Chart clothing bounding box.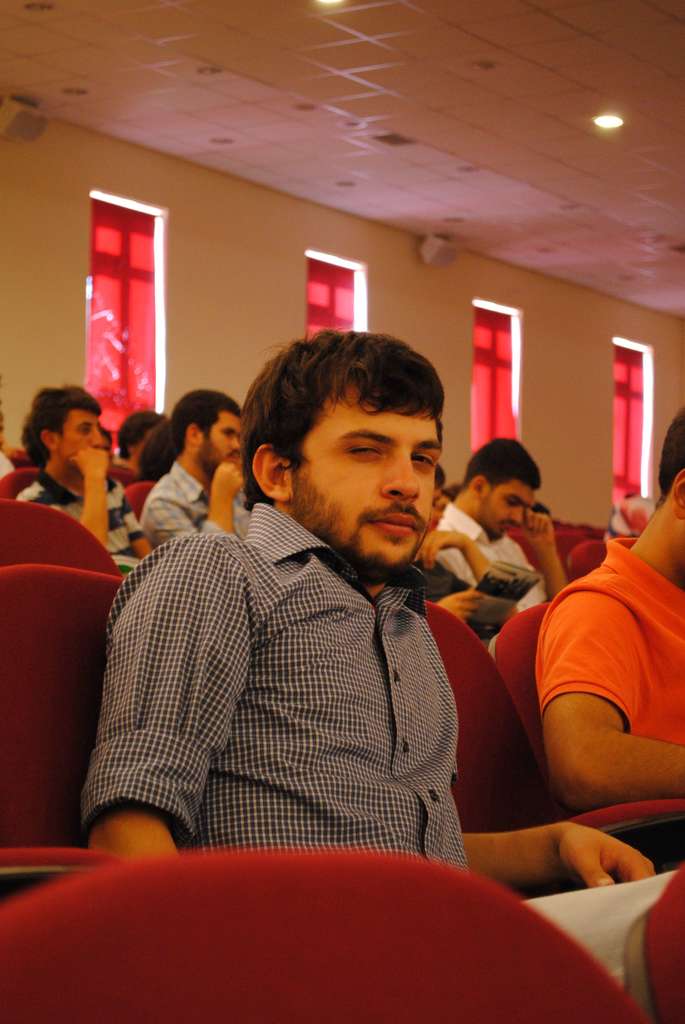
Charted: BBox(427, 499, 553, 611).
